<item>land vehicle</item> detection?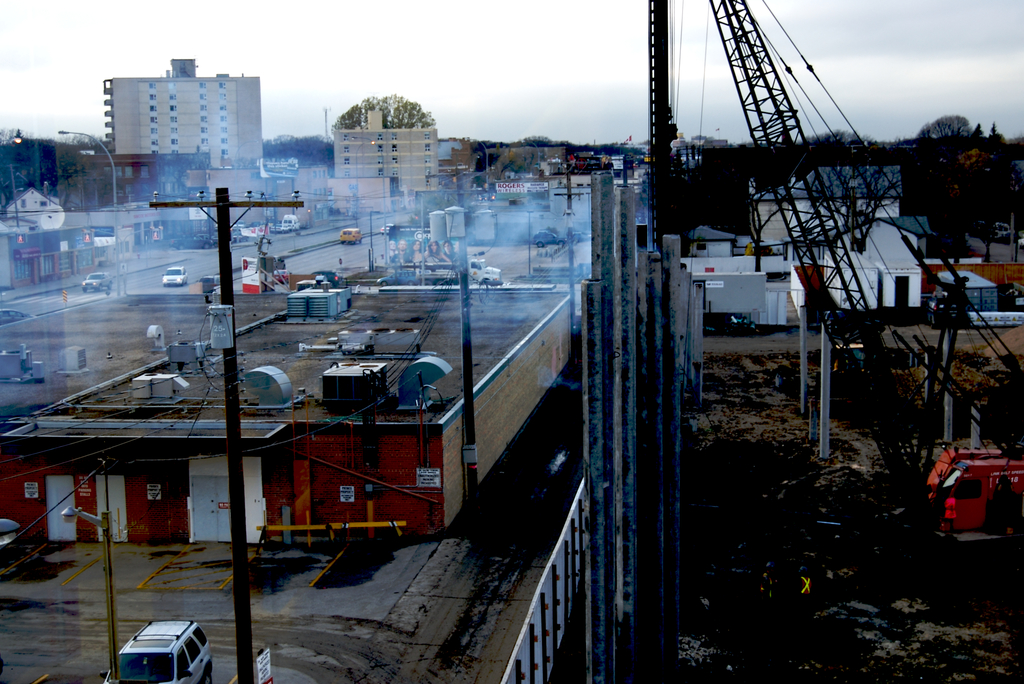
x1=309 y1=269 x2=343 y2=289
